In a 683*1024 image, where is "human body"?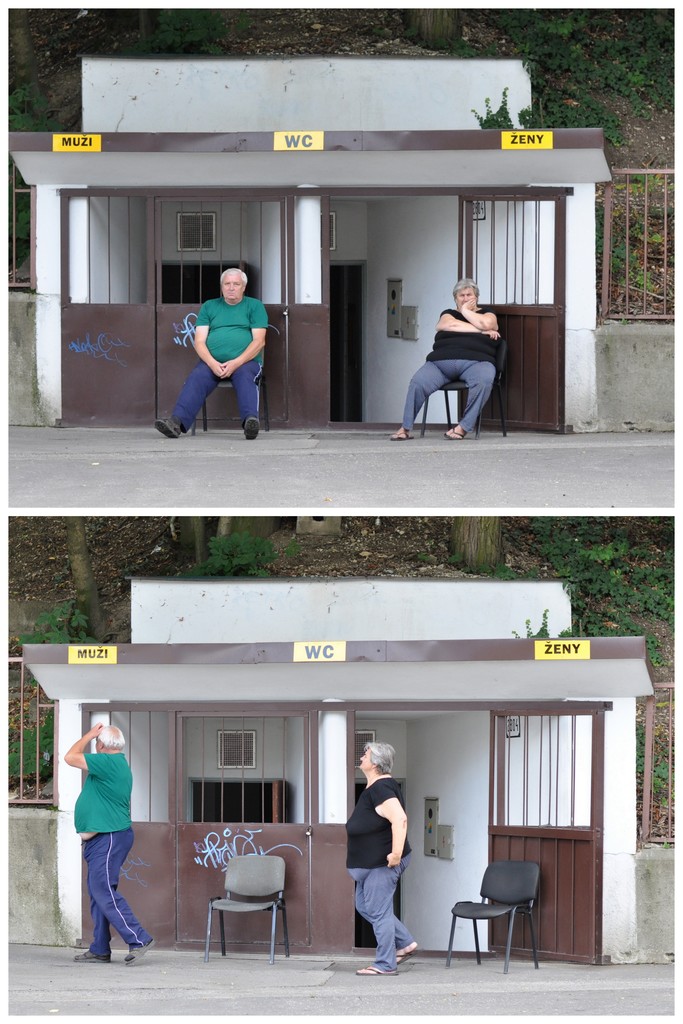
Rect(345, 739, 421, 977).
